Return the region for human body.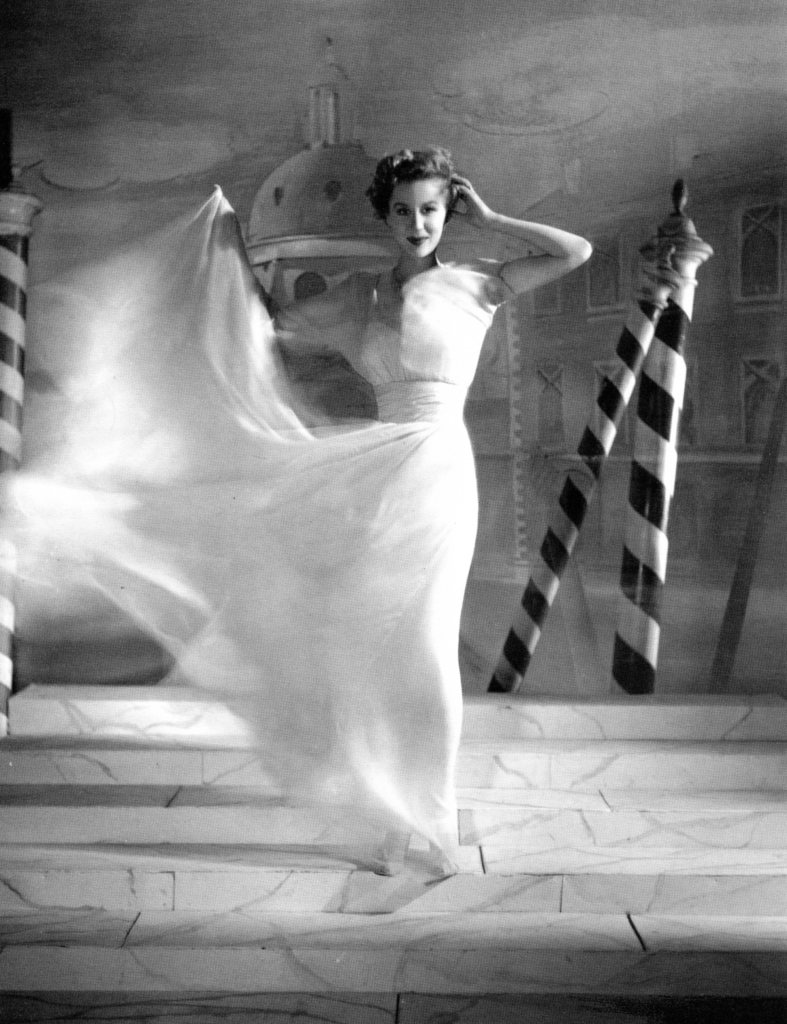
205/129/549/900.
